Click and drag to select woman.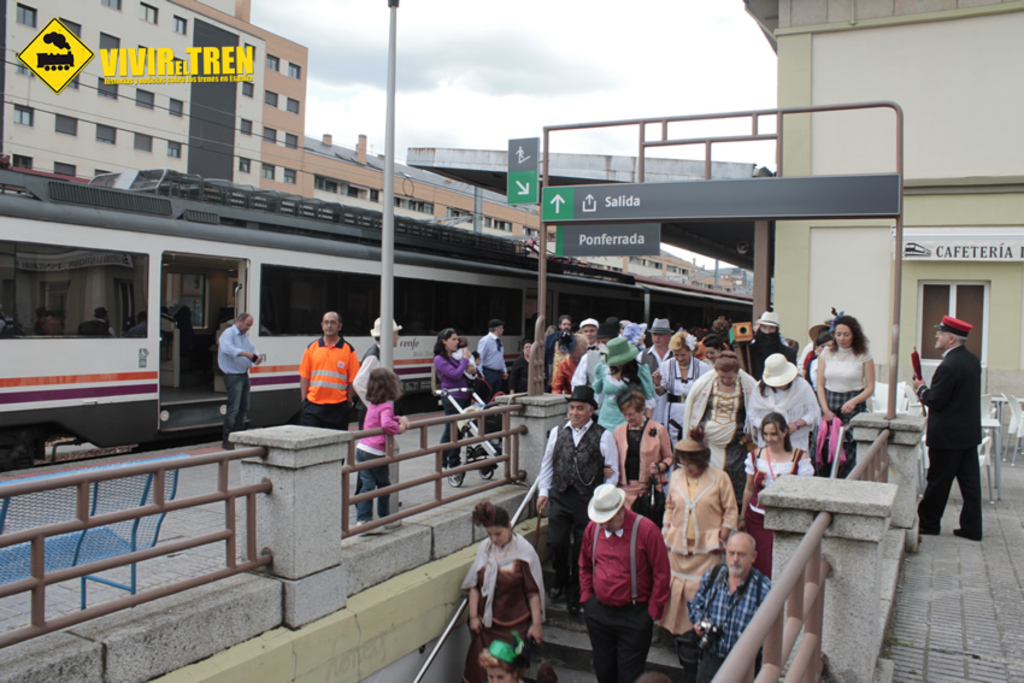
Selection: [595,336,664,432].
